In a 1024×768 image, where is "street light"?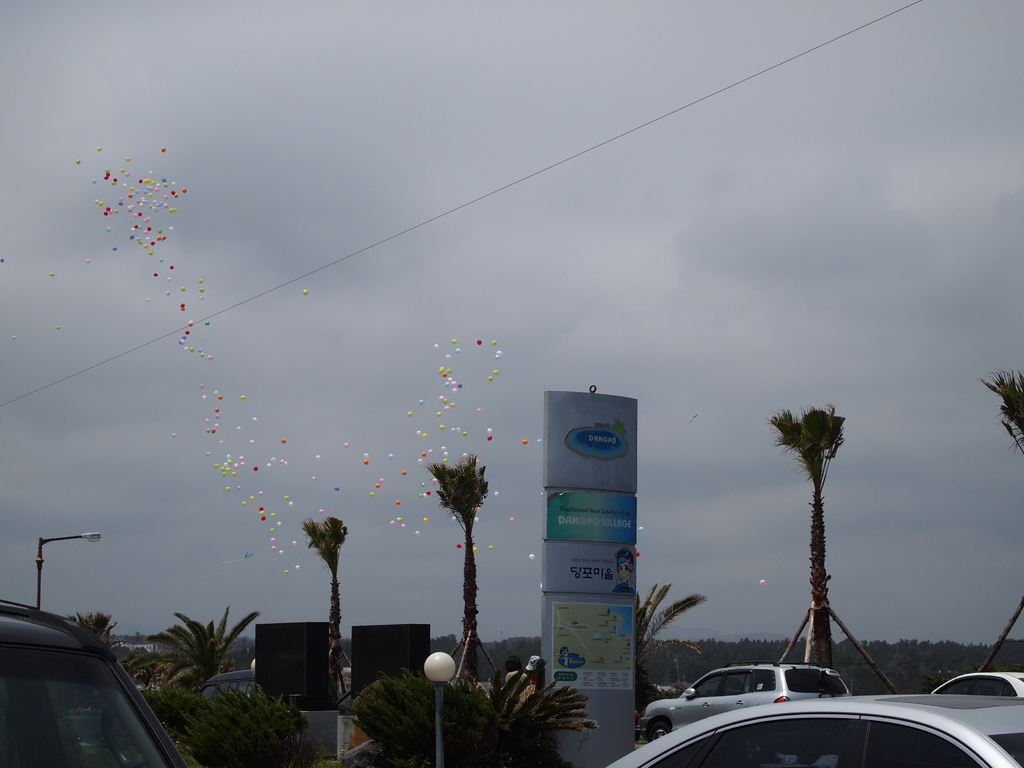
(x1=35, y1=532, x2=99, y2=608).
